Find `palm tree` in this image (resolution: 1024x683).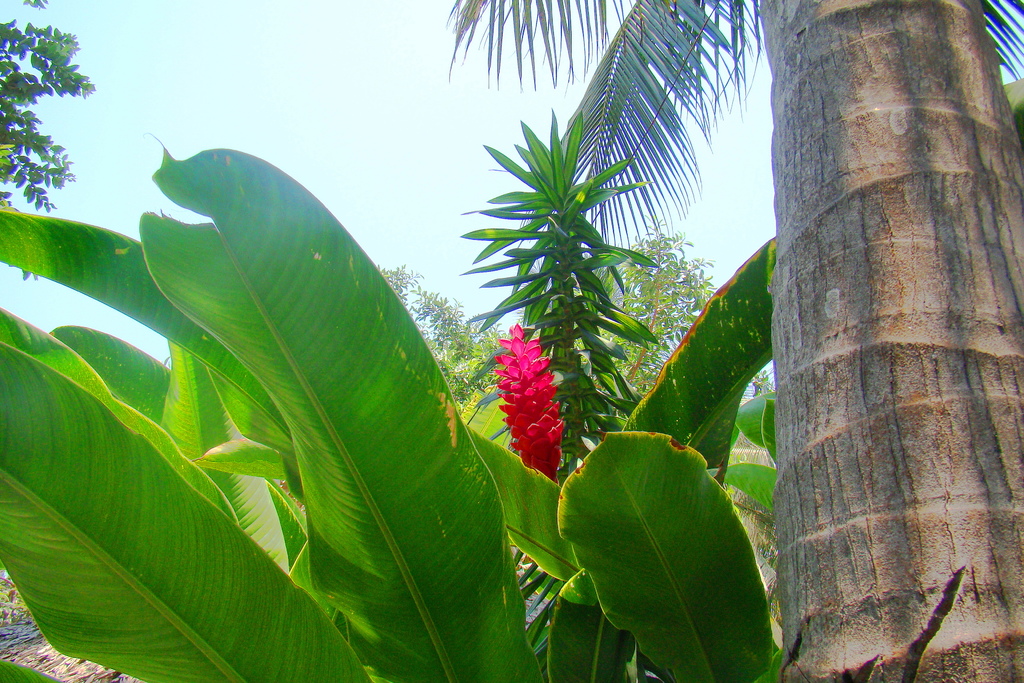
x1=447 y1=0 x2=1023 y2=682.
